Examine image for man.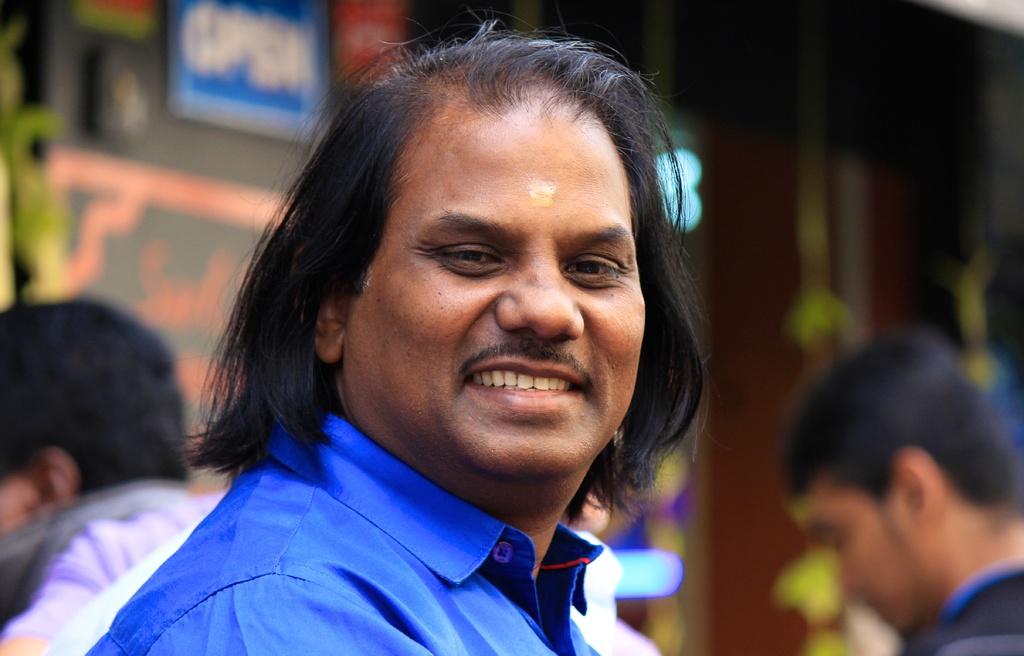
Examination result: x1=770 y1=322 x2=1023 y2=655.
